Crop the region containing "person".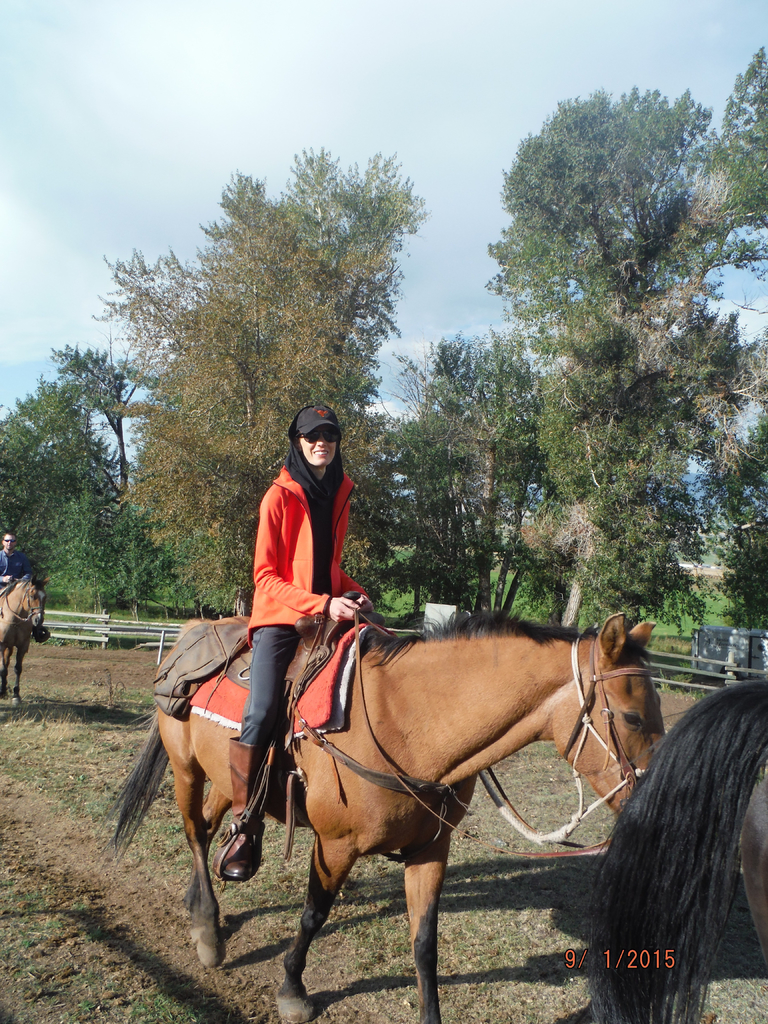
Crop region: detection(0, 528, 29, 589).
